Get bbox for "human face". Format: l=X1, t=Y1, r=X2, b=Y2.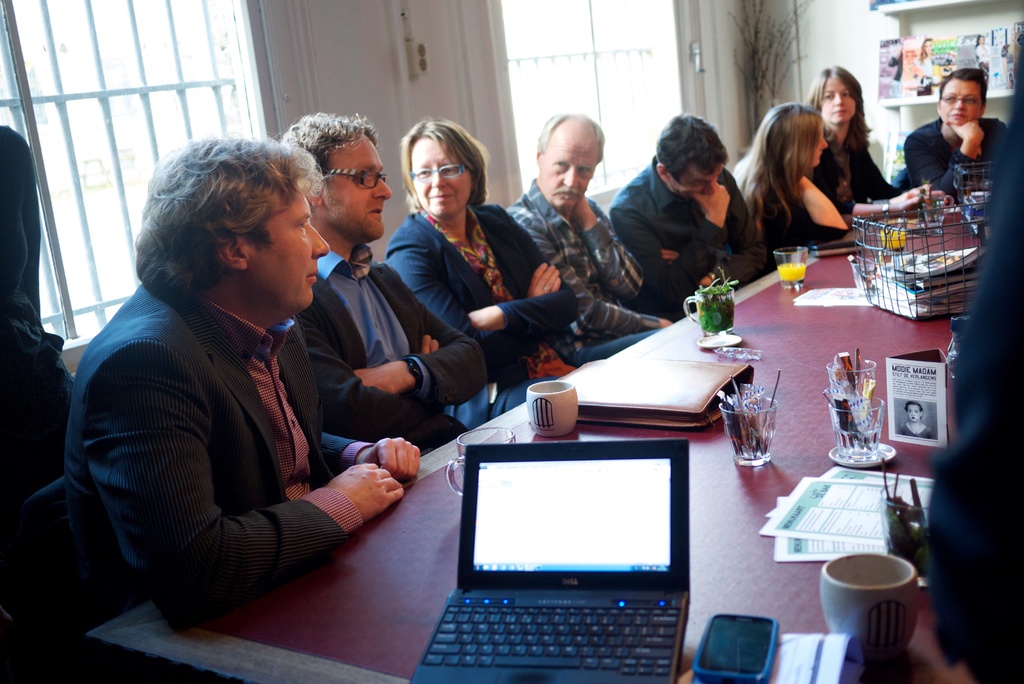
l=908, t=405, r=924, b=423.
